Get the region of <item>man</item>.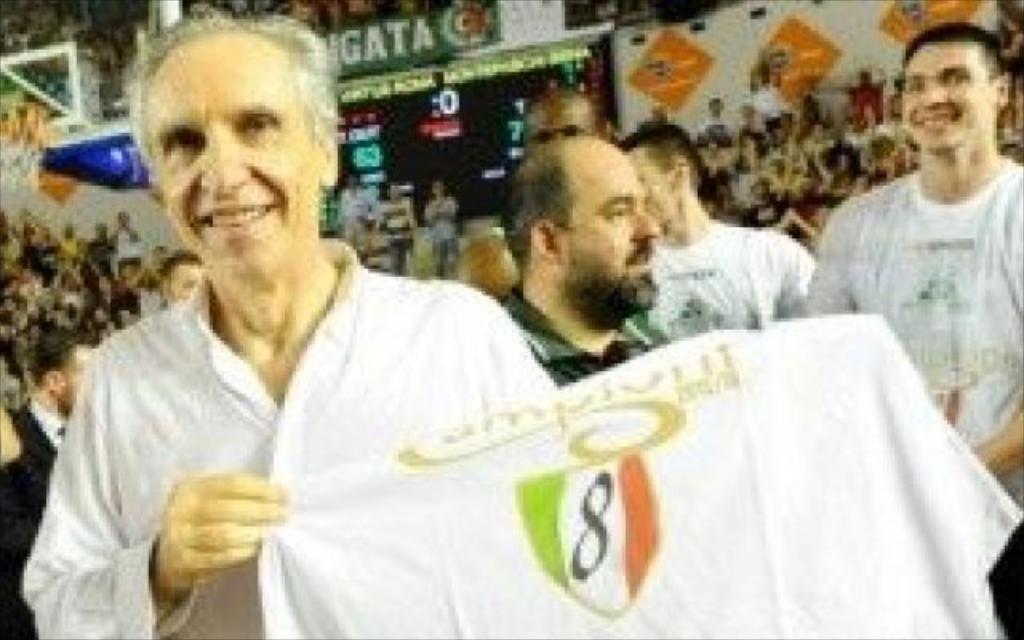
x1=600 y1=114 x2=827 y2=357.
